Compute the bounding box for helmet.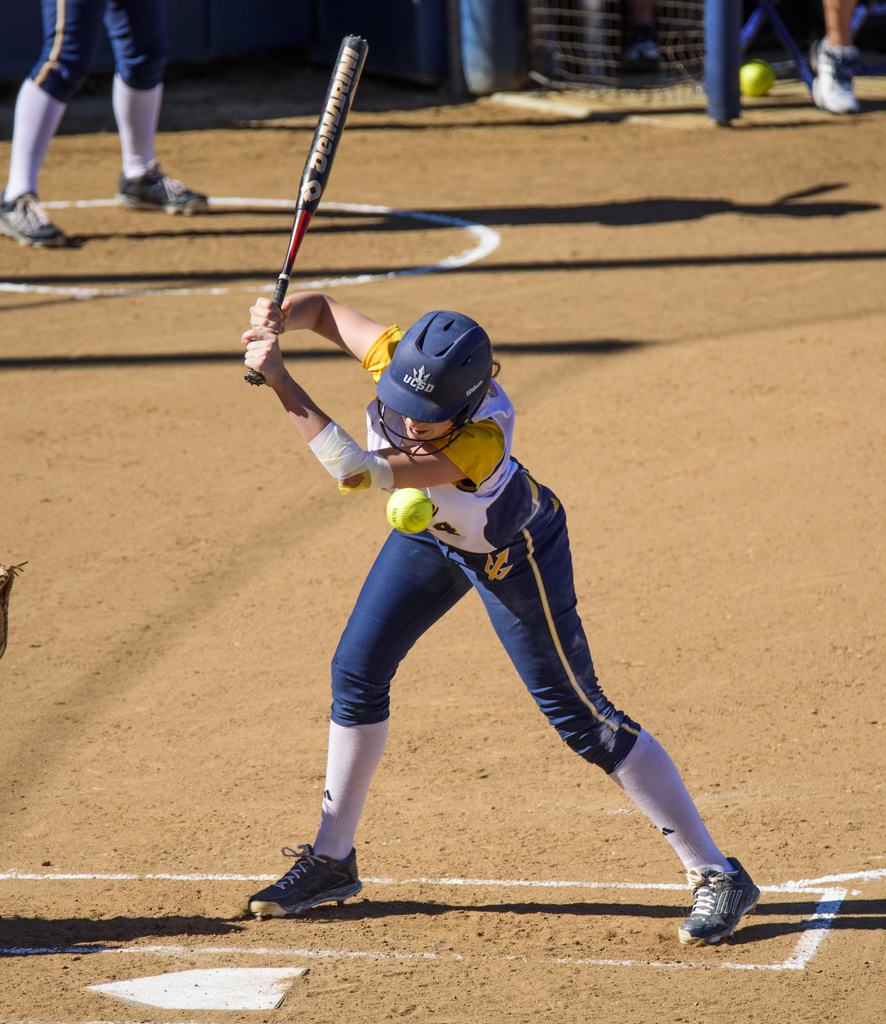
locate(368, 309, 498, 457).
